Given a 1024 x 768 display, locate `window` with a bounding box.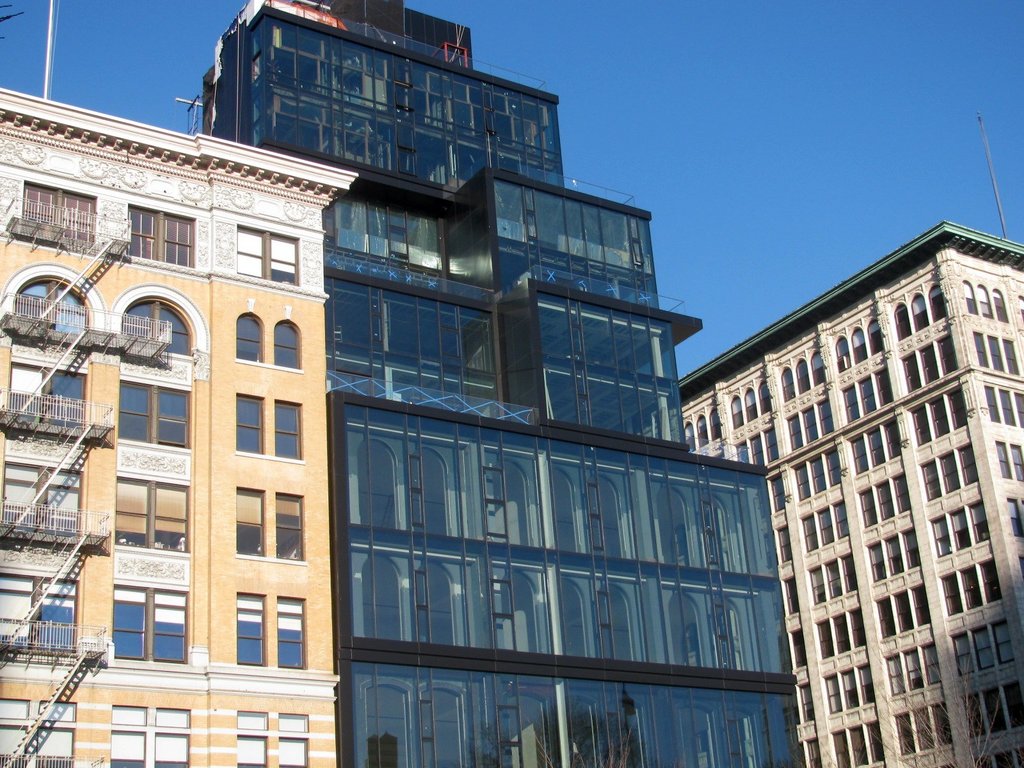
Located: x1=123, y1=296, x2=197, y2=355.
